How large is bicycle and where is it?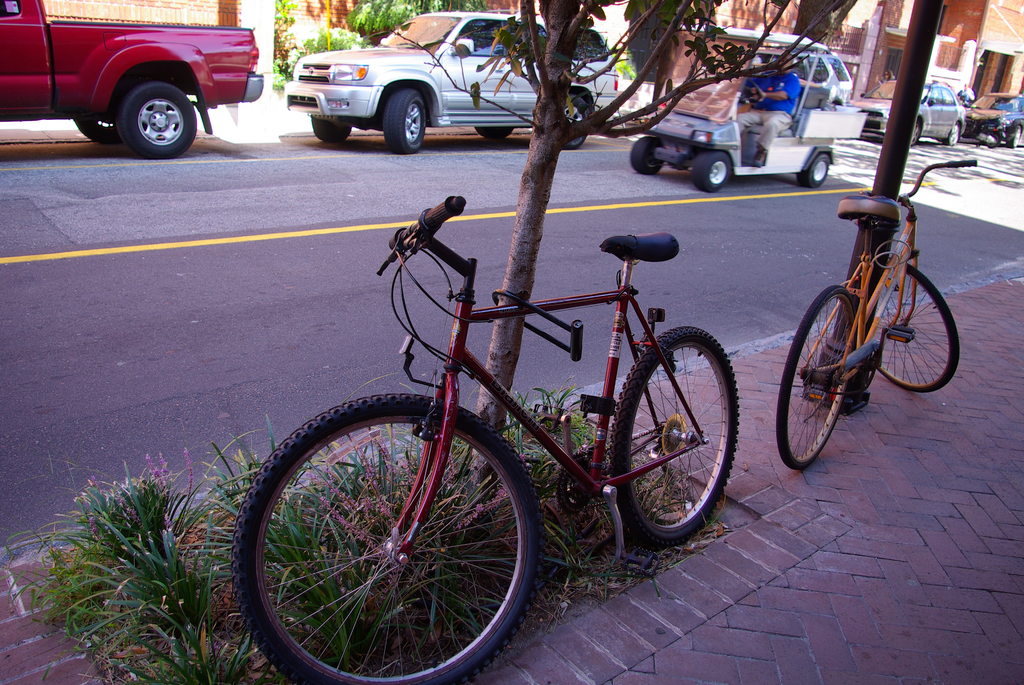
Bounding box: (x1=789, y1=155, x2=959, y2=457).
